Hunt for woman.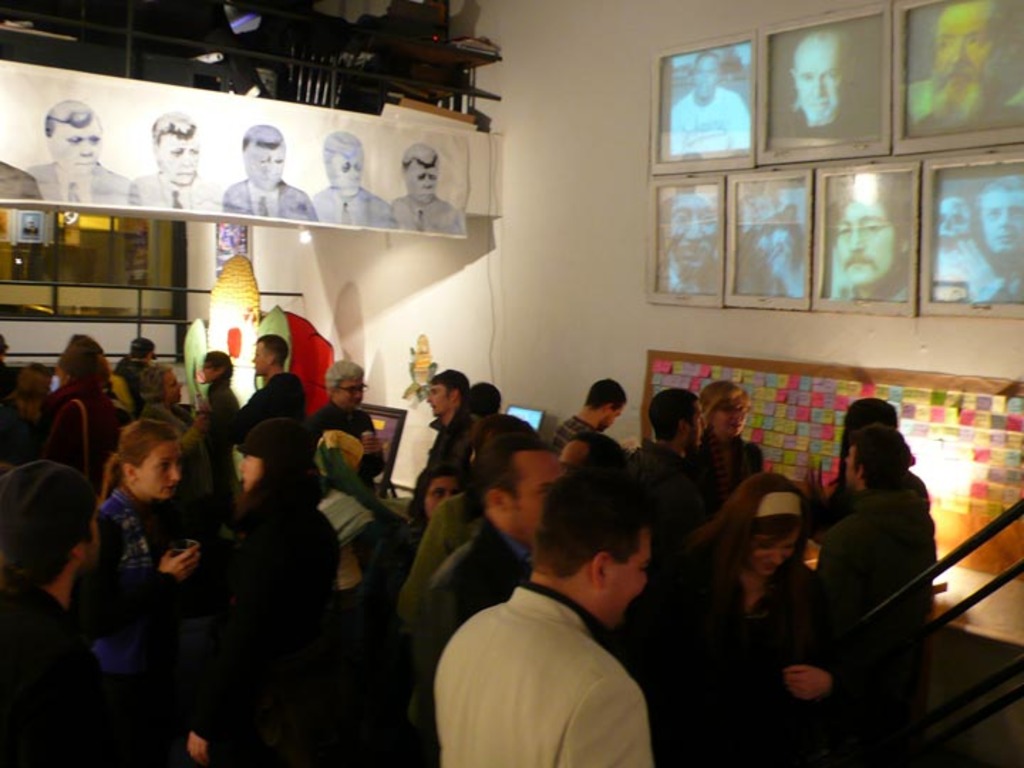
Hunted down at [left=87, top=331, right=166, bottom=439].
